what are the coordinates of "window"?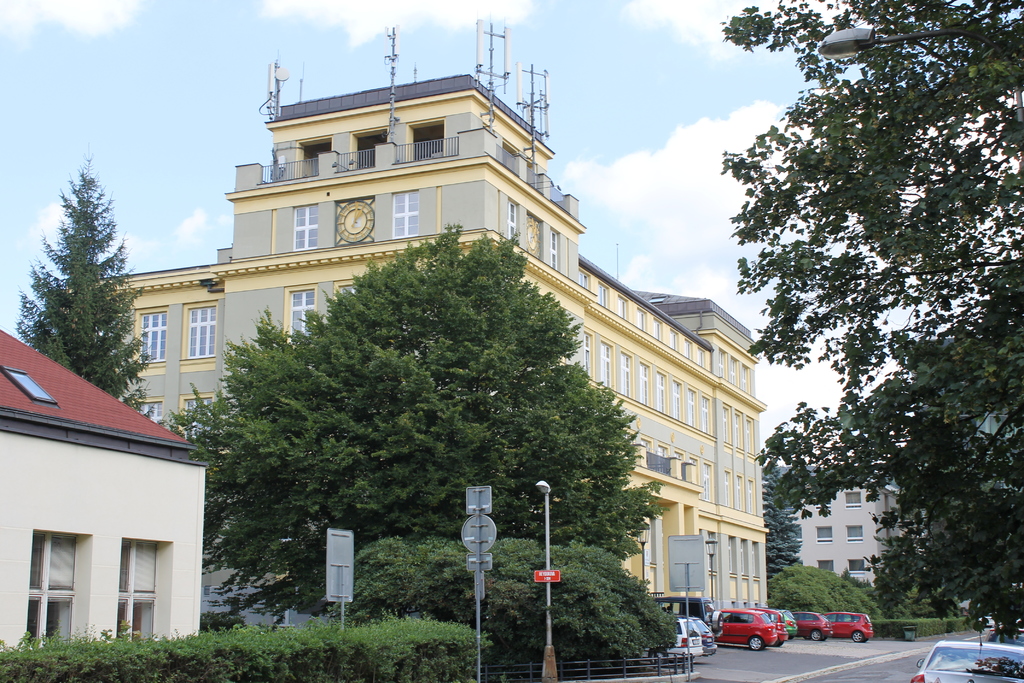
Rect(699, 399, 703, 431).
